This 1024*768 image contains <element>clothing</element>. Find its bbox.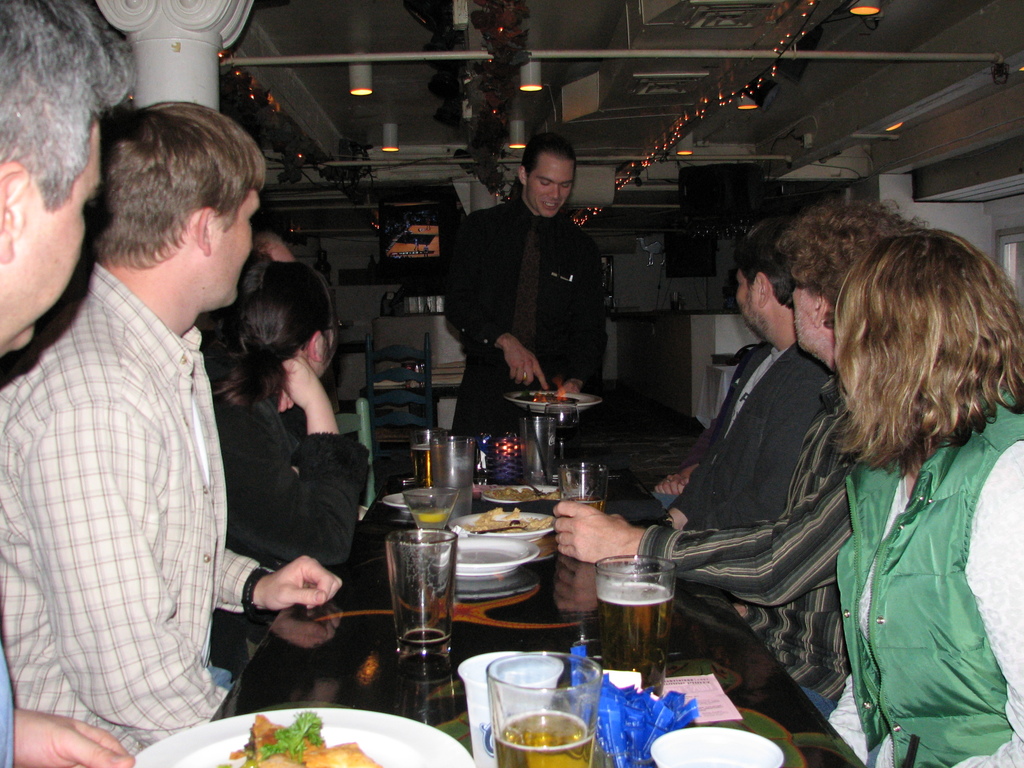
bbox=(27, 205, 280, 753).
